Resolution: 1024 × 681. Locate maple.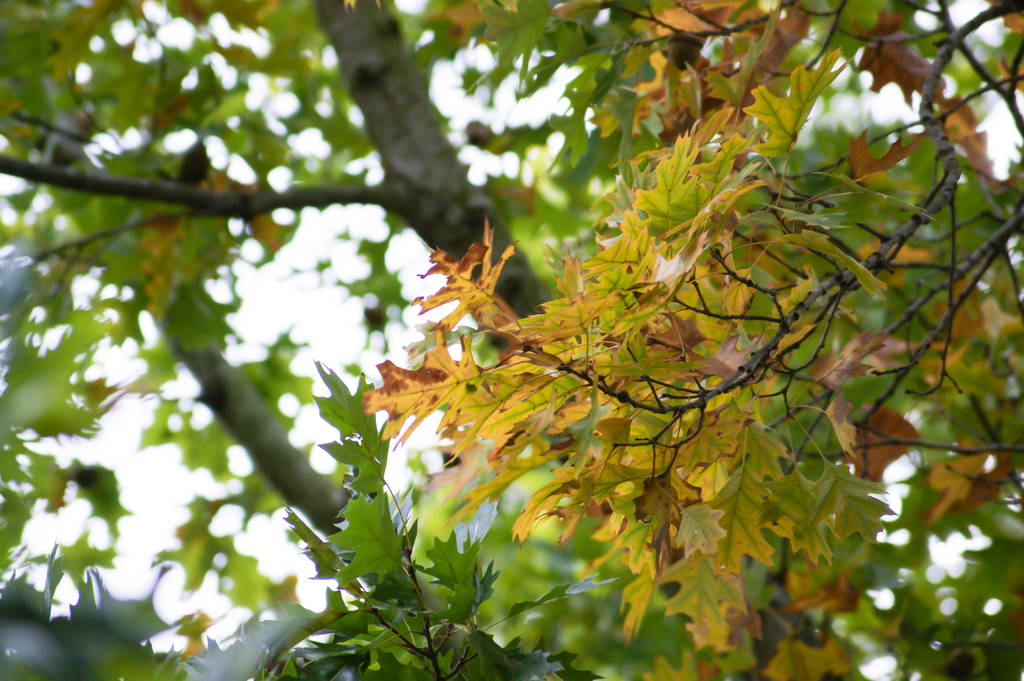
box=[75, 4, 982, 664].
